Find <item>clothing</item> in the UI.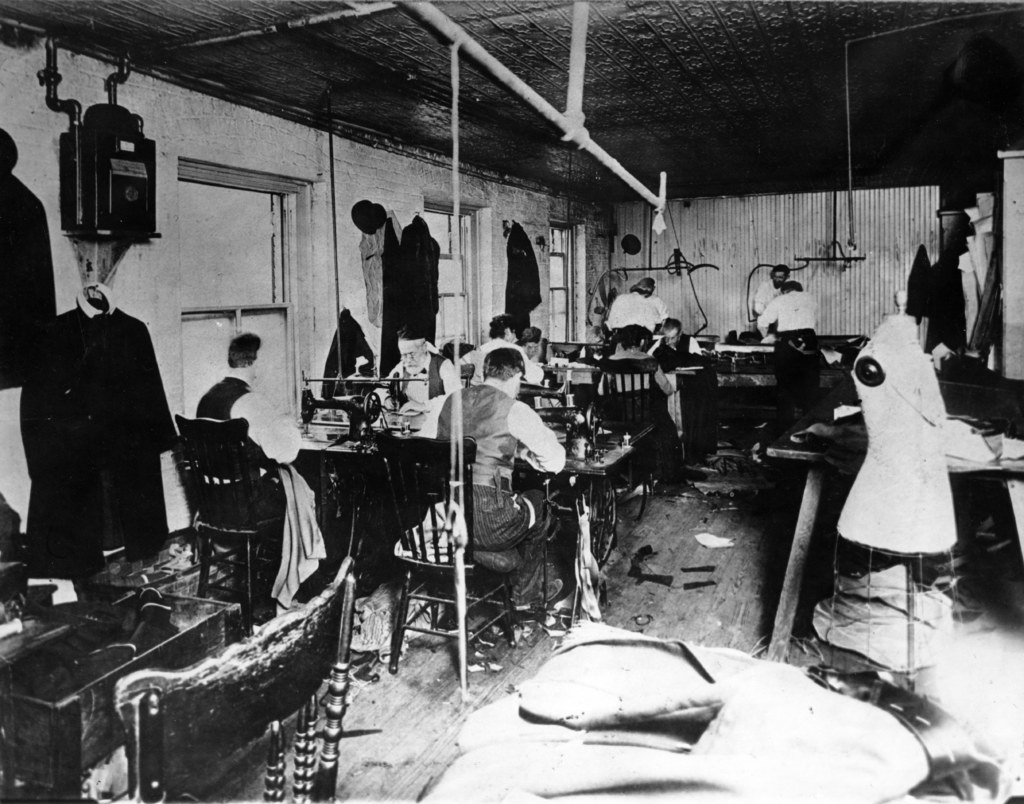
UI element at box=[193, 374, 300, 510].
